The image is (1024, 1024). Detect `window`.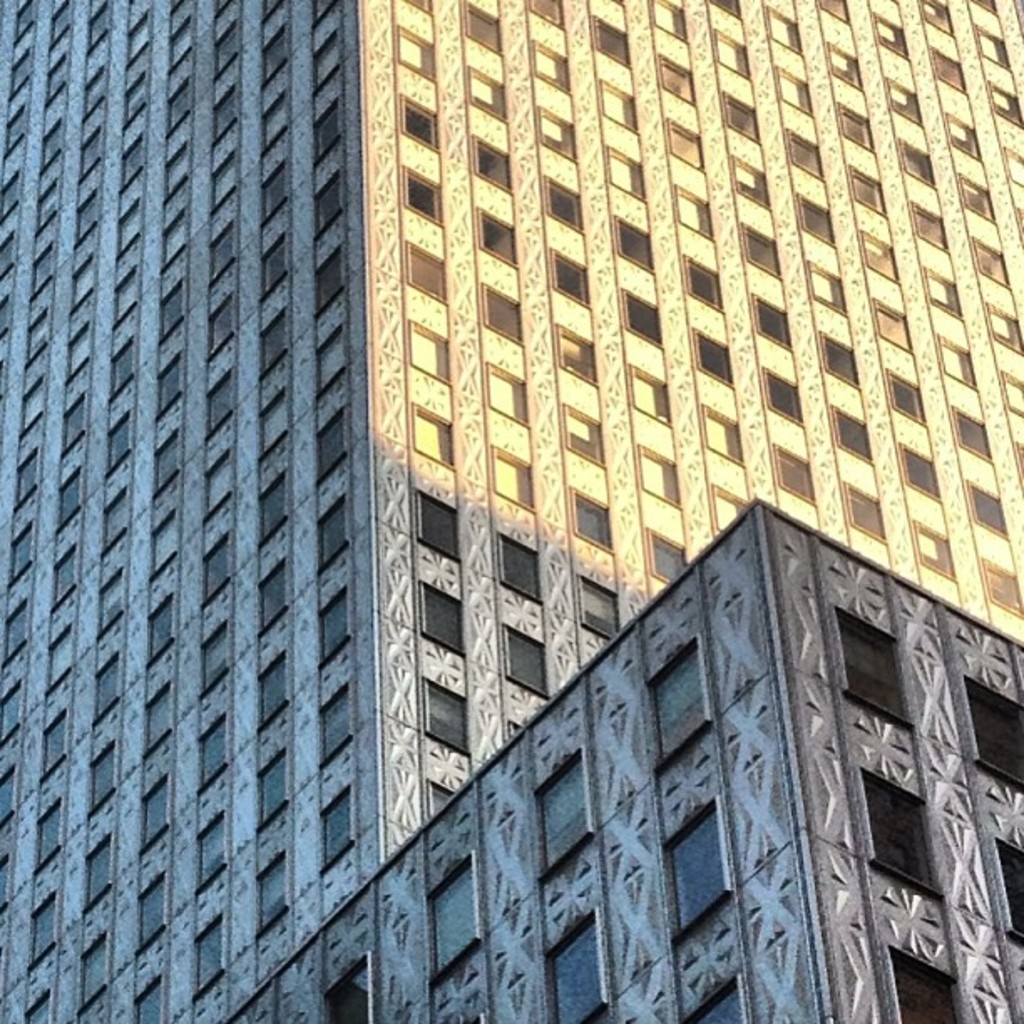
Detection: (808,266,847,315).
